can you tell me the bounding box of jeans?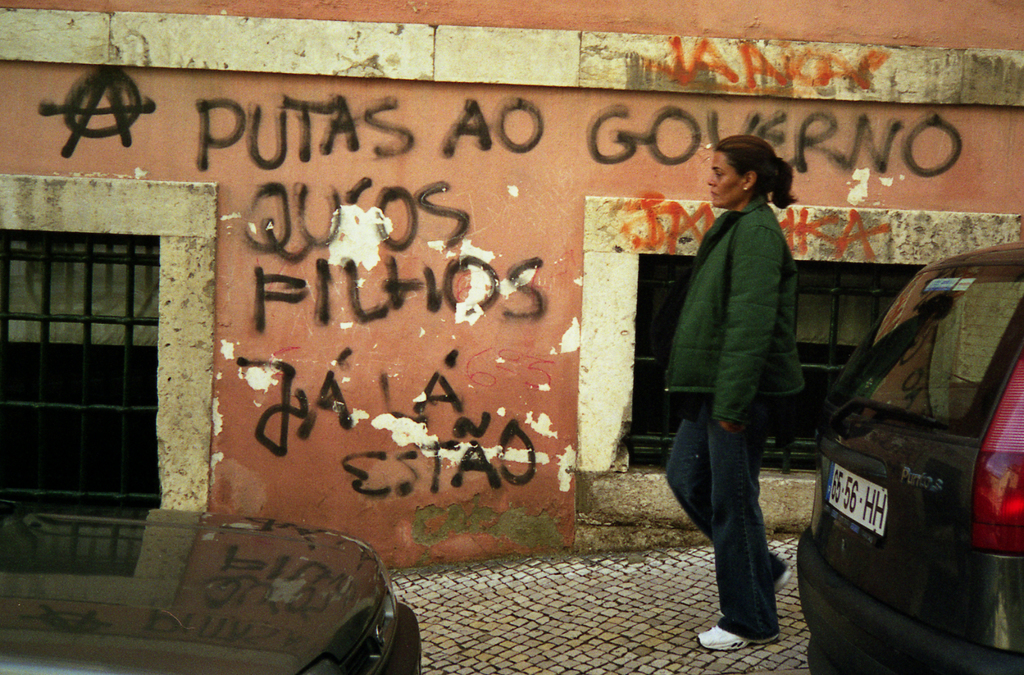
(678, 398, 792, 656).
